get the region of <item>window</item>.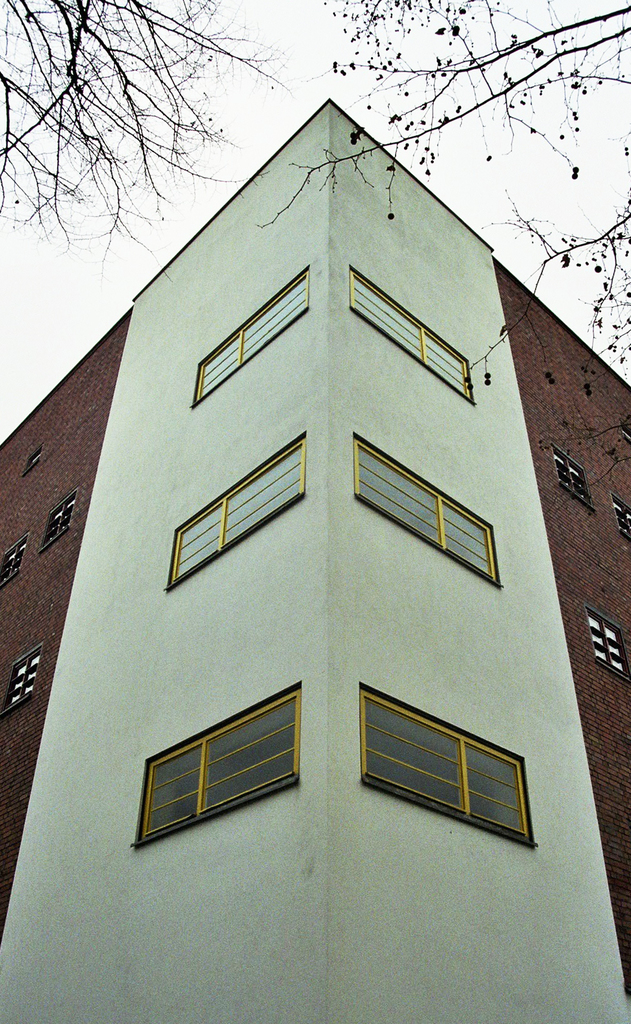
x1=343 y1=264 x2=473 y2=404.
